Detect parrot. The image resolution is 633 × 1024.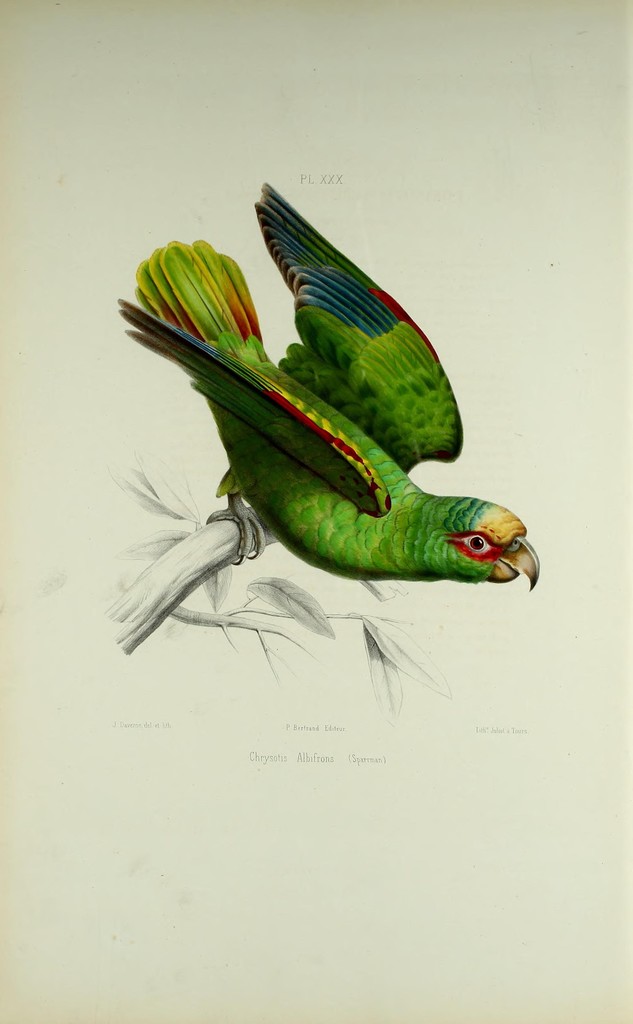
[119, 186, 539, 588].
